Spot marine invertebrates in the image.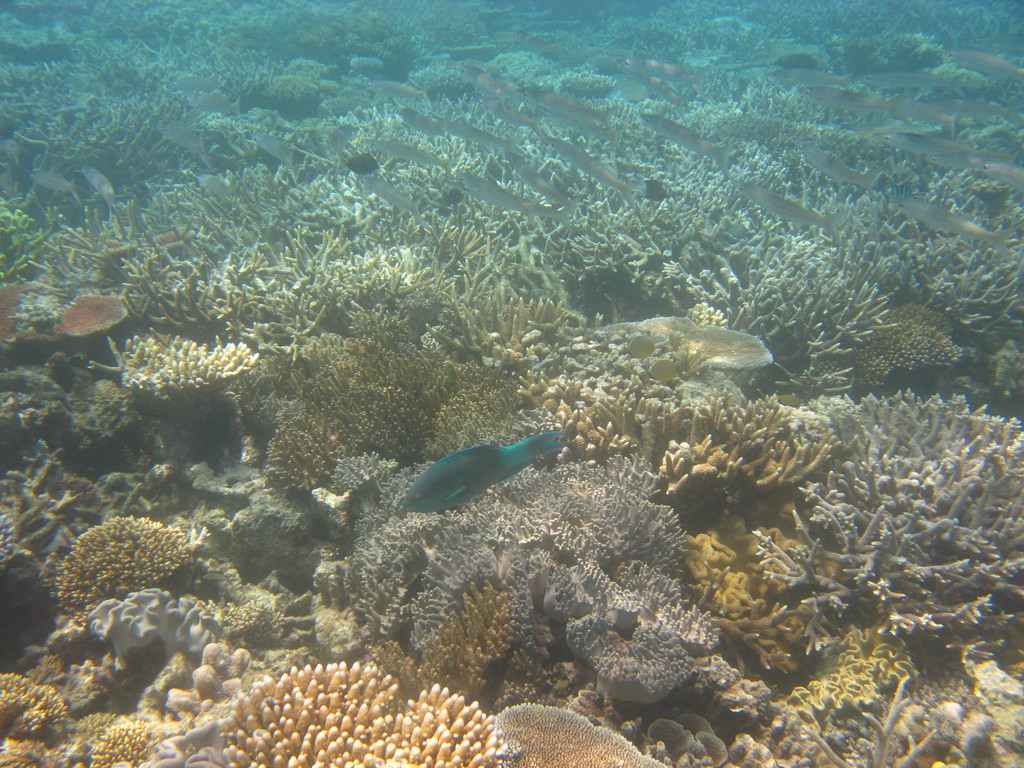
marine invertebrates found at bbox(403, 433, 566, 515).
